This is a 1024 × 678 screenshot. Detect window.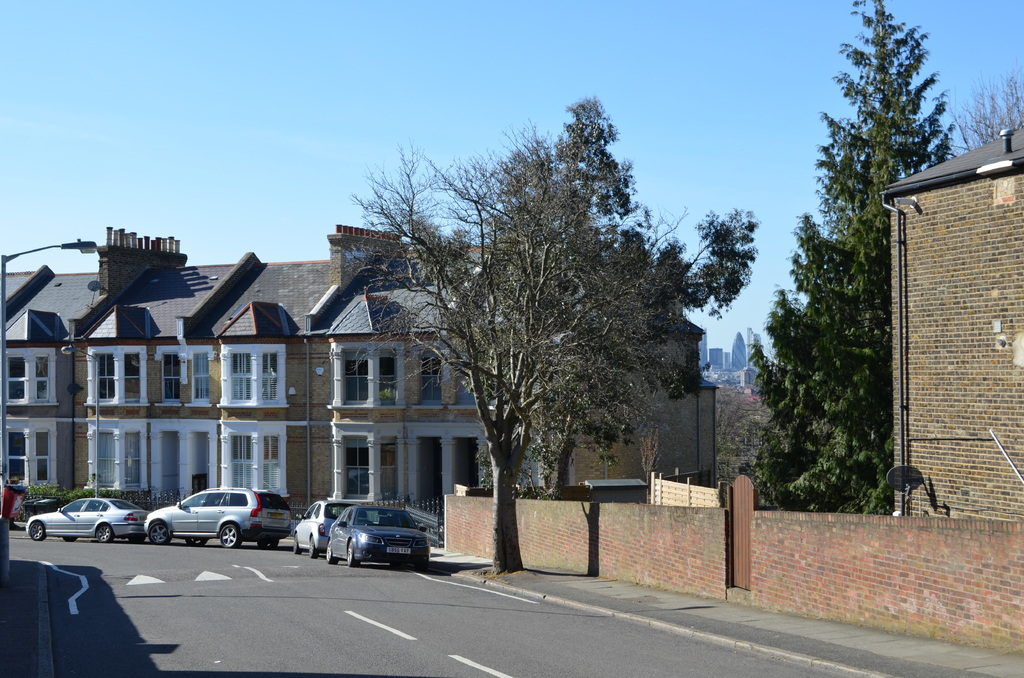
locate(340, 441, 394, 501).
